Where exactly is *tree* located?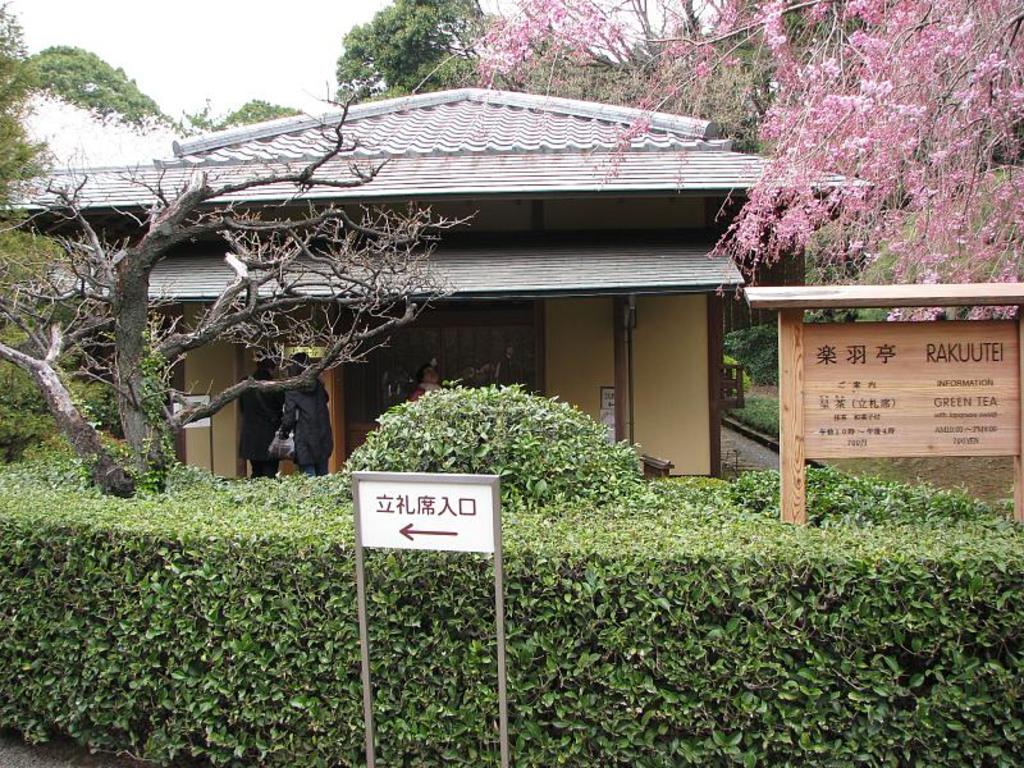
Its bounding box is detection(480, 0, 1023, 321).
